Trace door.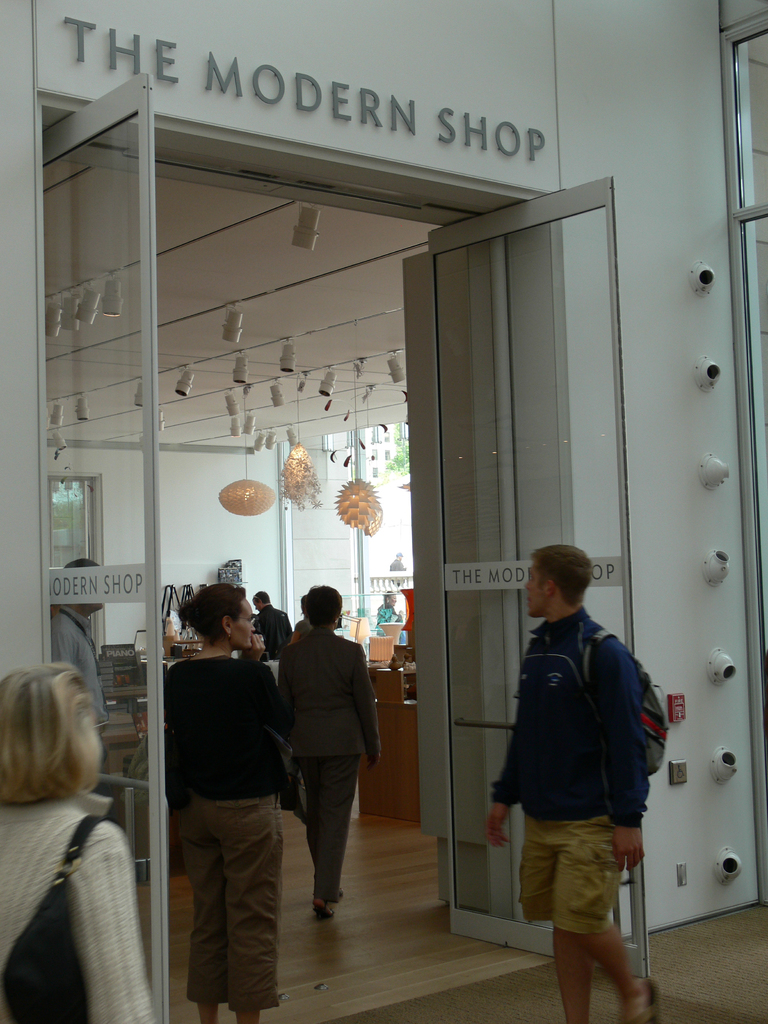
Traced to 49/471/107/652.
